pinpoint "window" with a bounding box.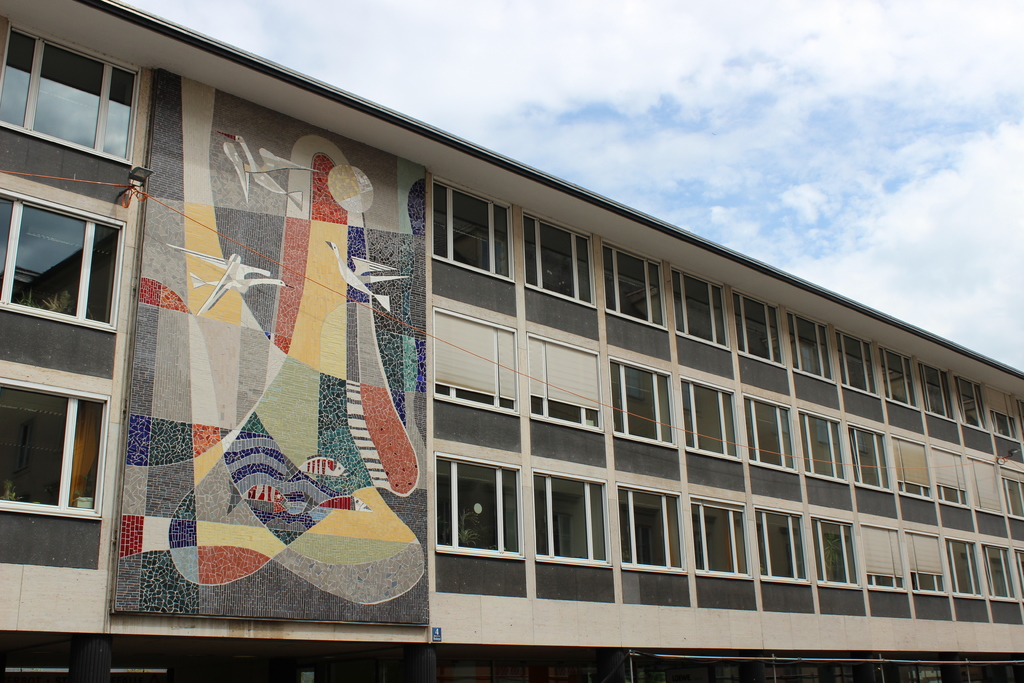
bbox=(692, 495, 751, 582).
